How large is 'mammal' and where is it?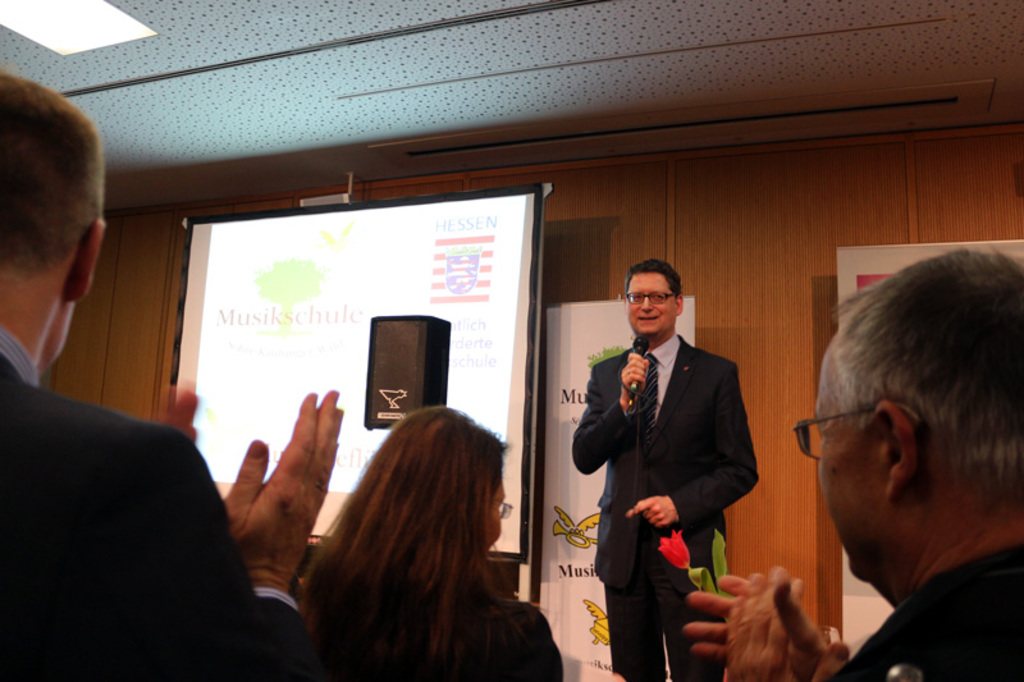
Bounding box: (264,390,575,668).
